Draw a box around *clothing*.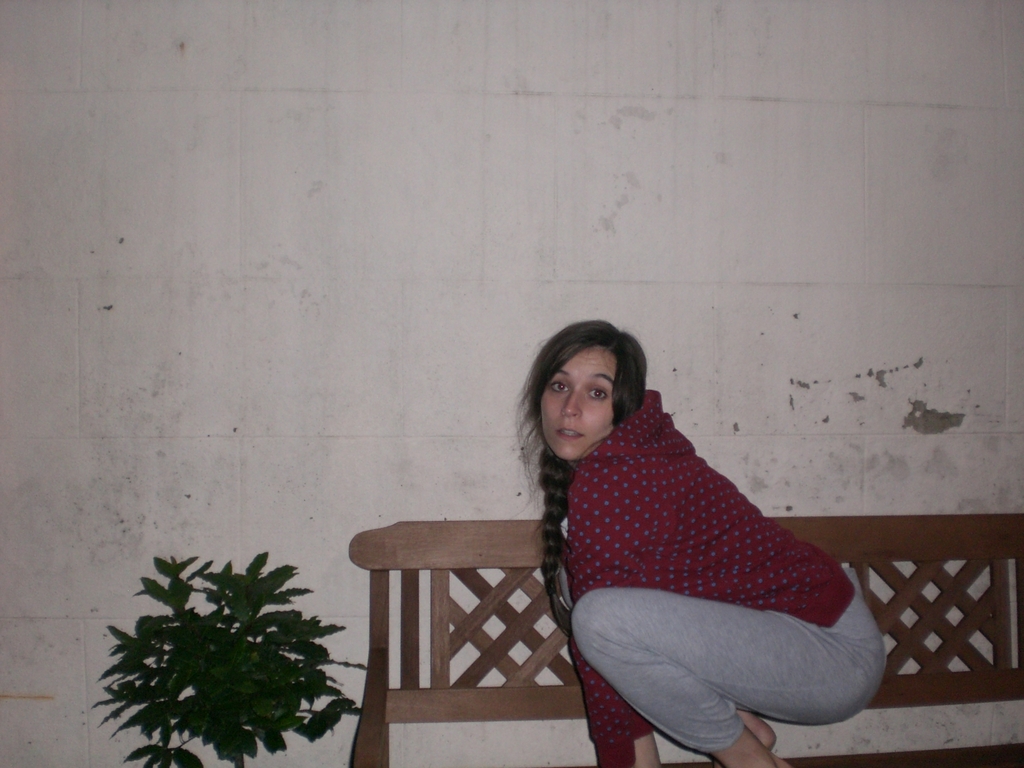
[left=506, top=377, right=896, bottom=726].
